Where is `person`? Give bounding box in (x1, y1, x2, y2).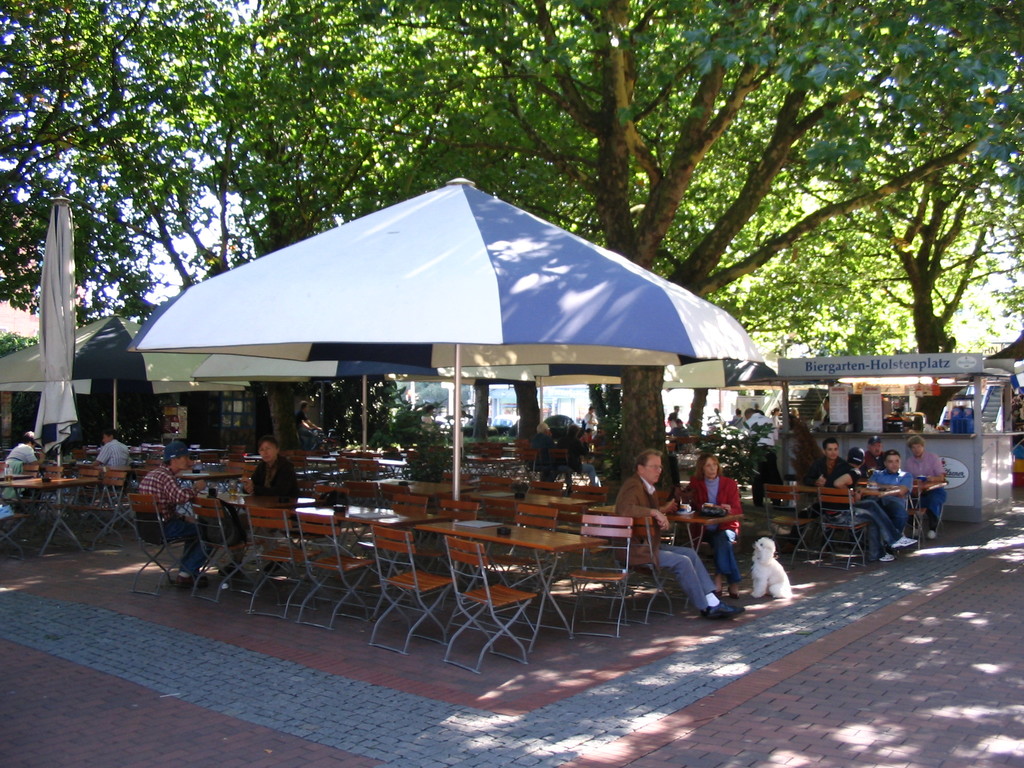
(772, 437, 856, 555).
